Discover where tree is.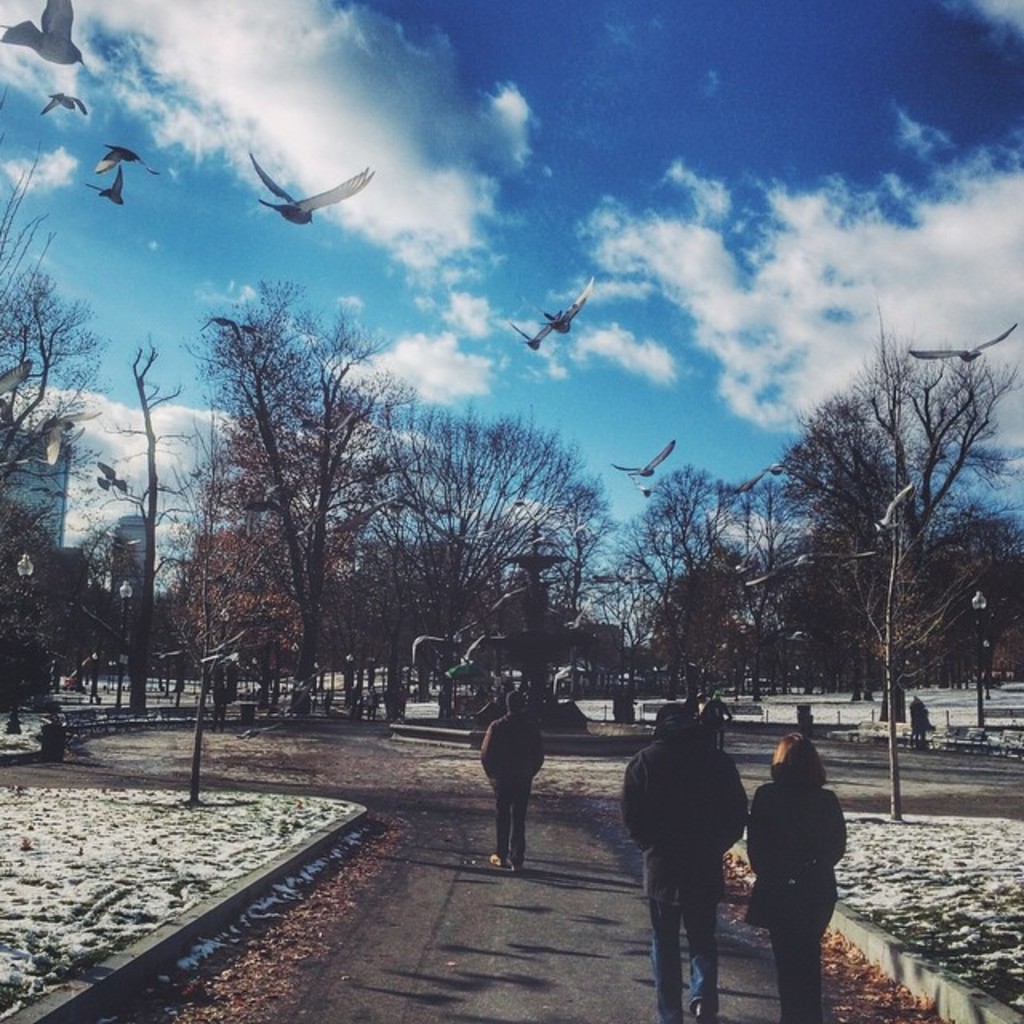
Discovered at rect(758, 523, 882, 688).
